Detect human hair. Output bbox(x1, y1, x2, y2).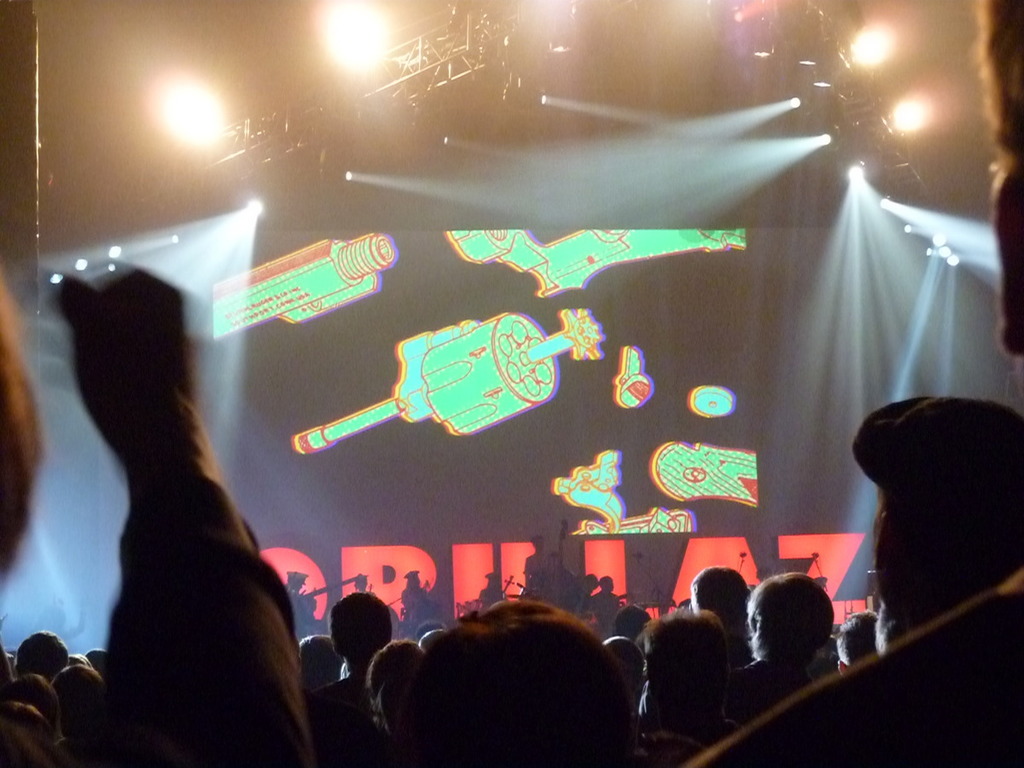
bbox(326, 585, 397, 654).
